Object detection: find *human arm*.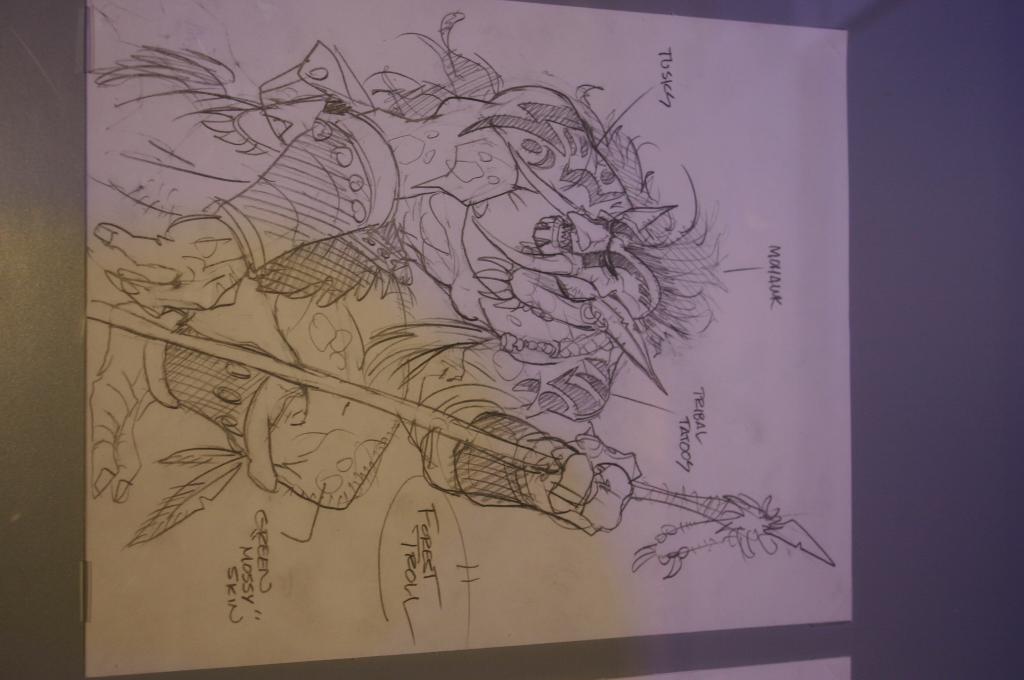
(390,338,645,537).
